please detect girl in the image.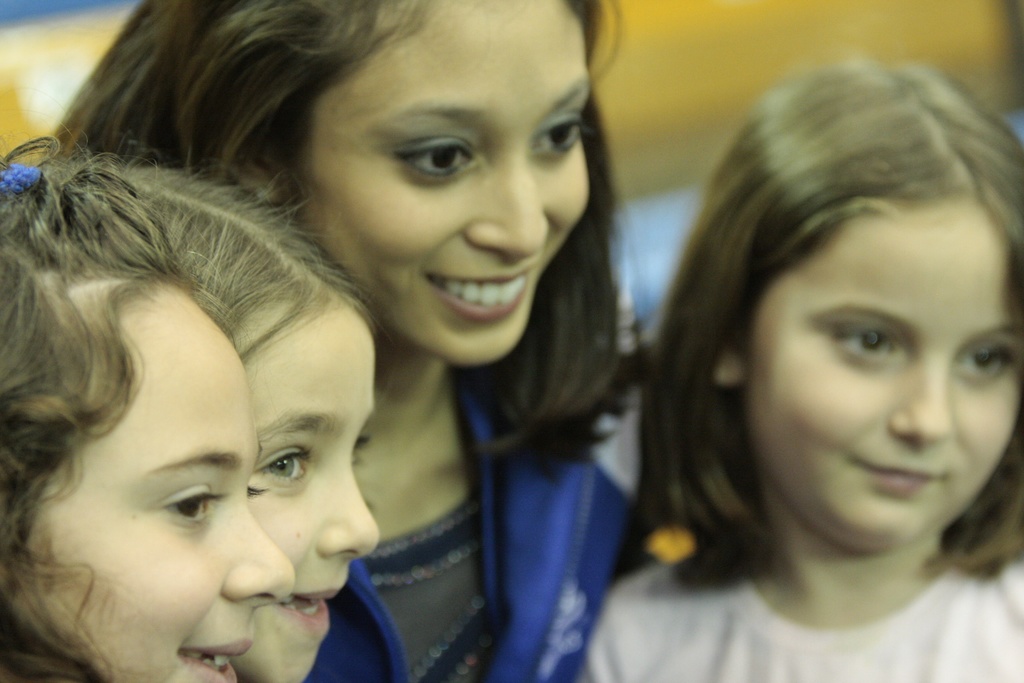
<bbox>1, 150, 297, 682</bbox>.
